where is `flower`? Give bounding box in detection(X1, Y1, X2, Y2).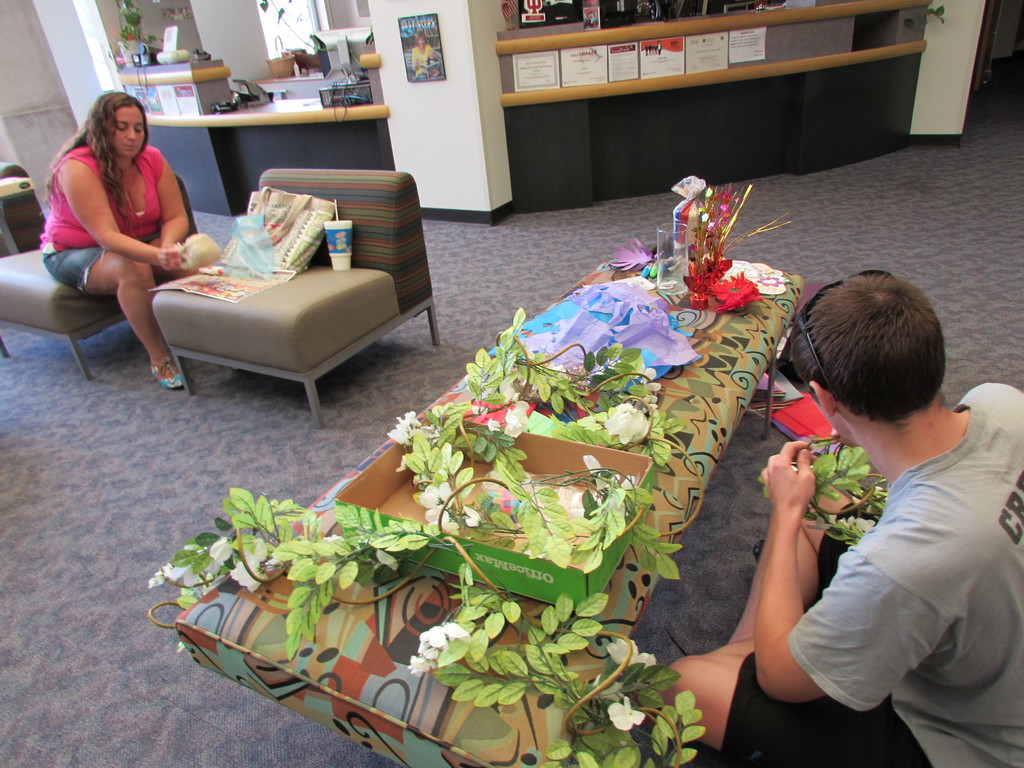
detection(789, 463, 810, 474).
